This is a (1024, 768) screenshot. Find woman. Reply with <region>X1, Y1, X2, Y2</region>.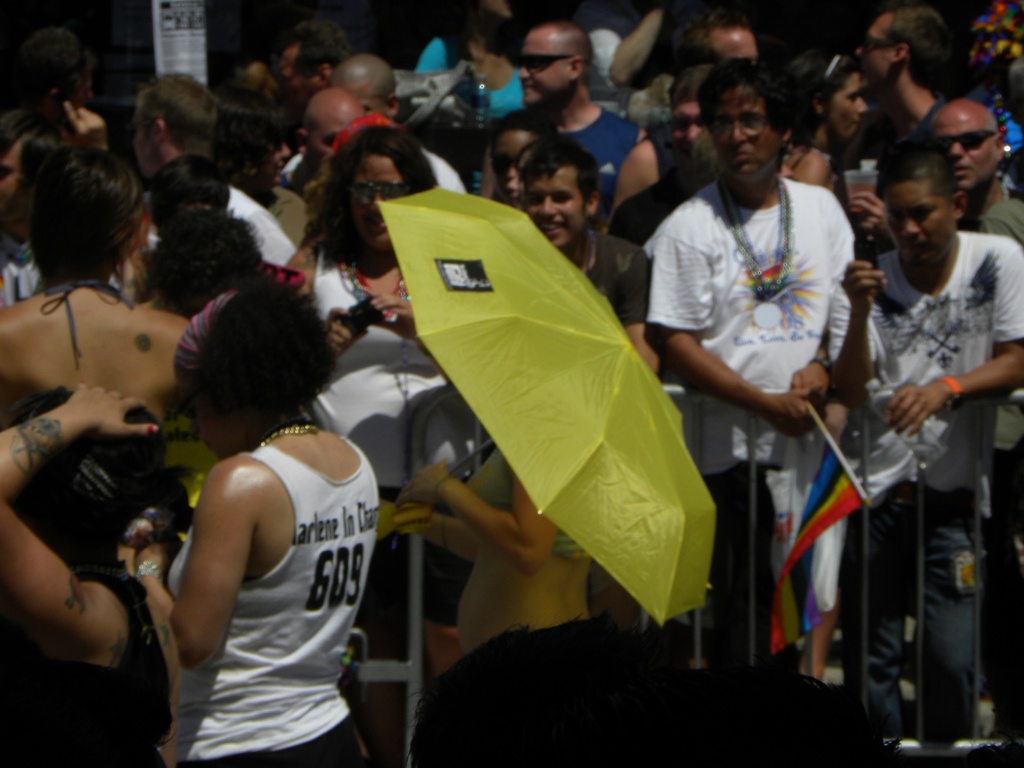
<region>784, 47, 870, 190</region>.
